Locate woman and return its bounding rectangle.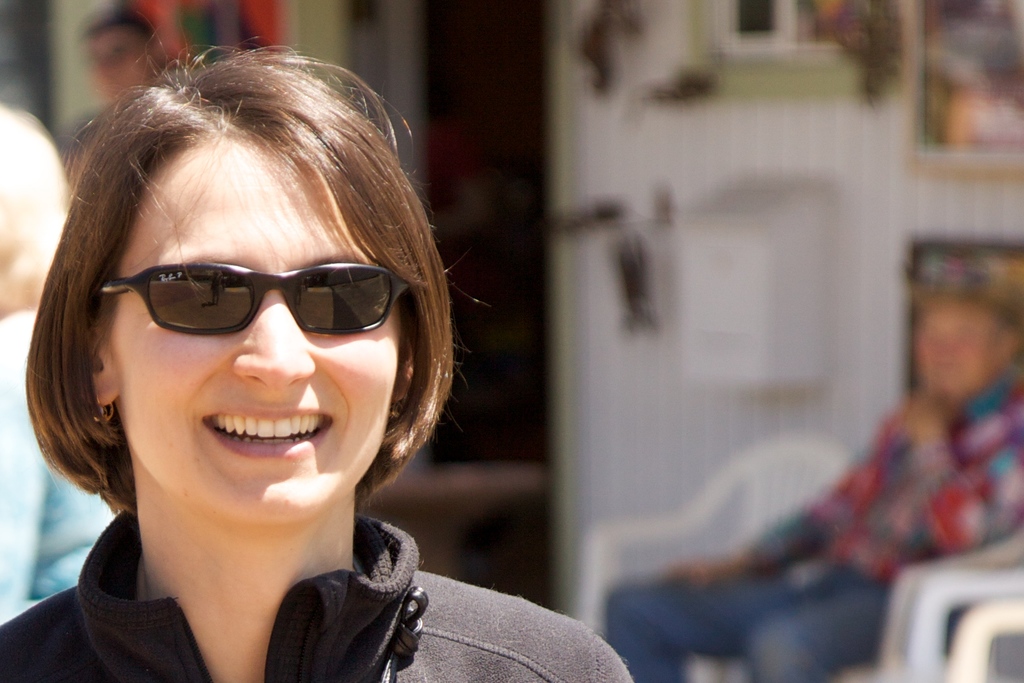
box=[1, 44, 570, 682].
